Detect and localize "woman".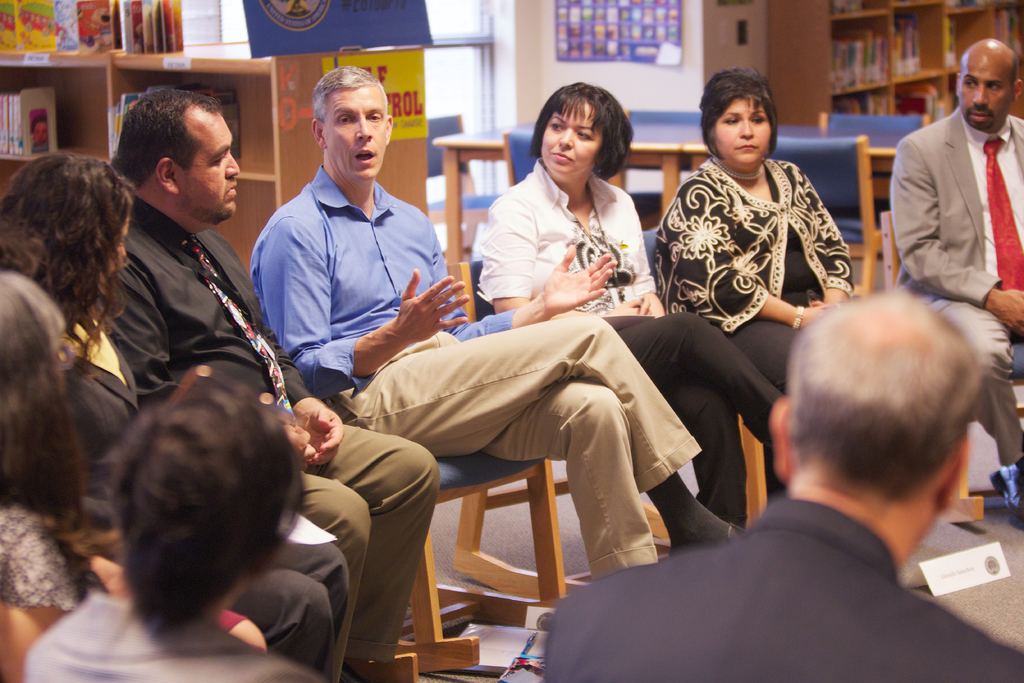
Localized at [left=30, top=369, right=323, bottom=682].
